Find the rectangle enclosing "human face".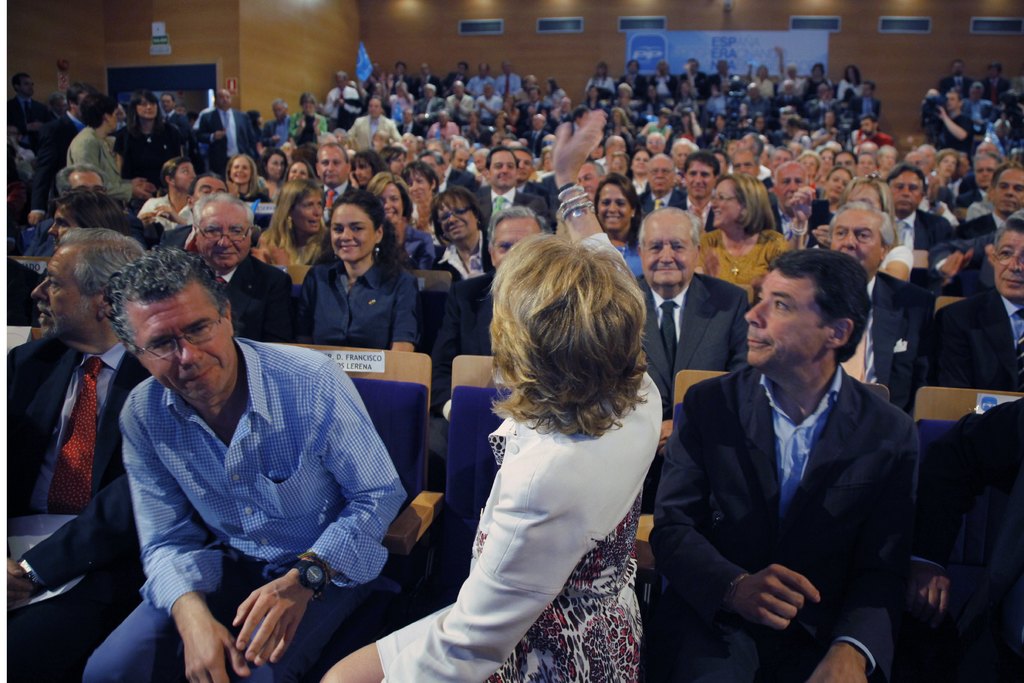
<bbox>136, 98, 156, 120</bbox>.
